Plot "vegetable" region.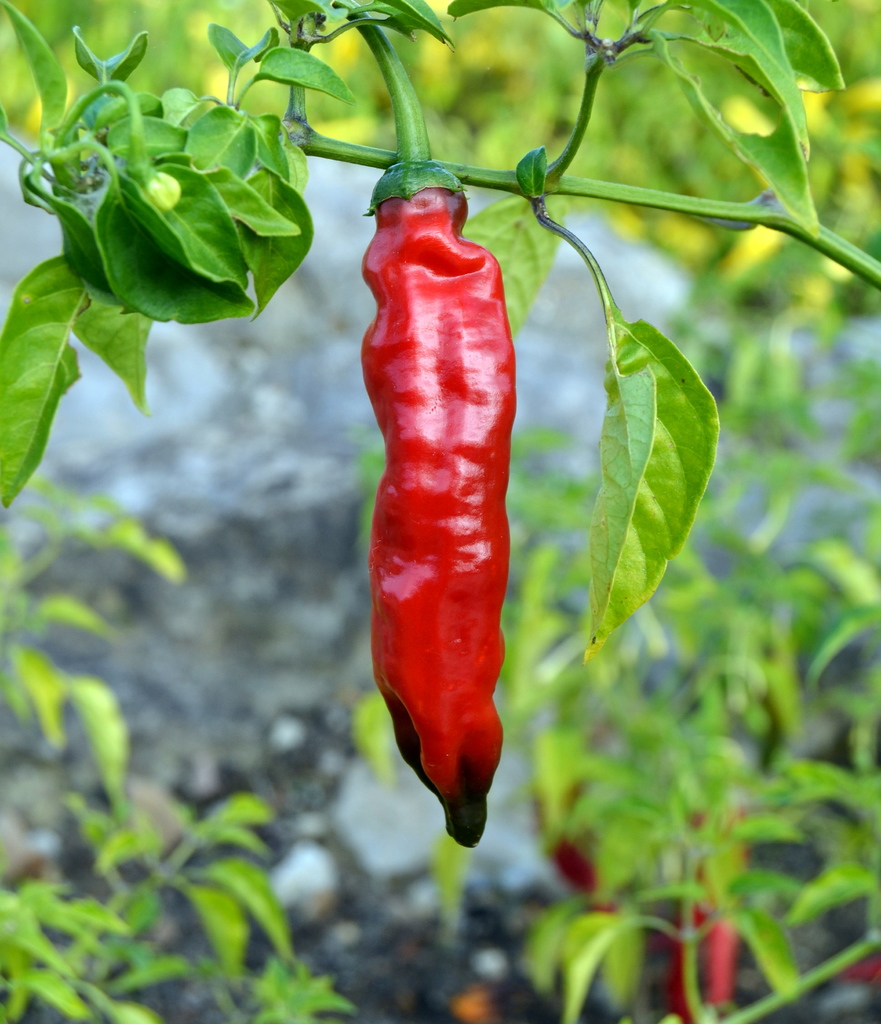
Plotted at bbox(704, 755, 749, 1023).
